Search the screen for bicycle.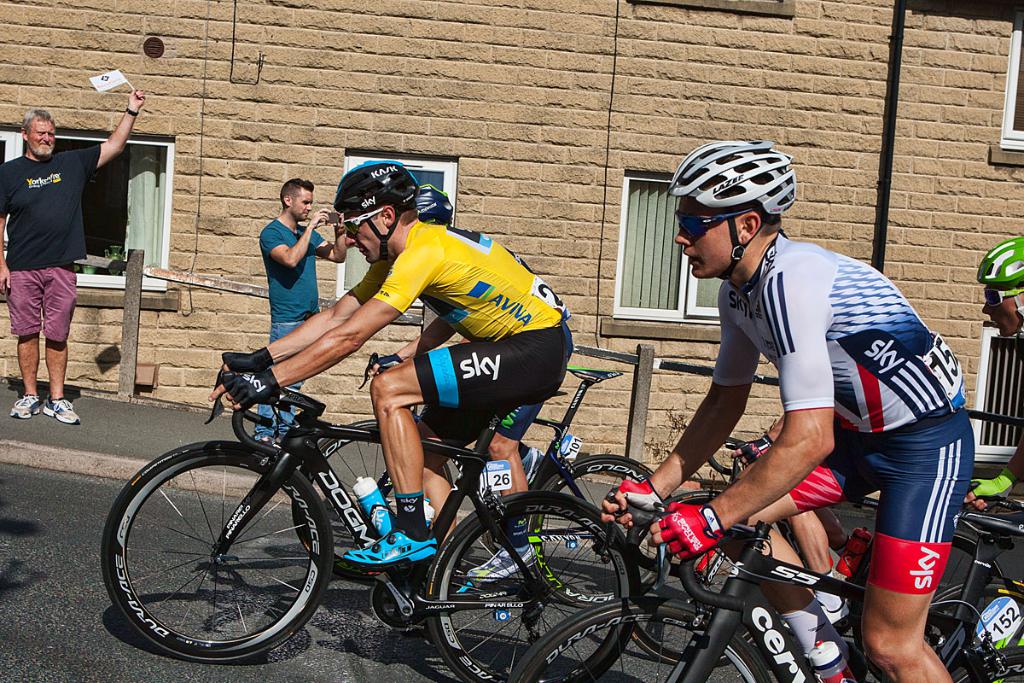
Found at rect(293, 347, 684, 630).
